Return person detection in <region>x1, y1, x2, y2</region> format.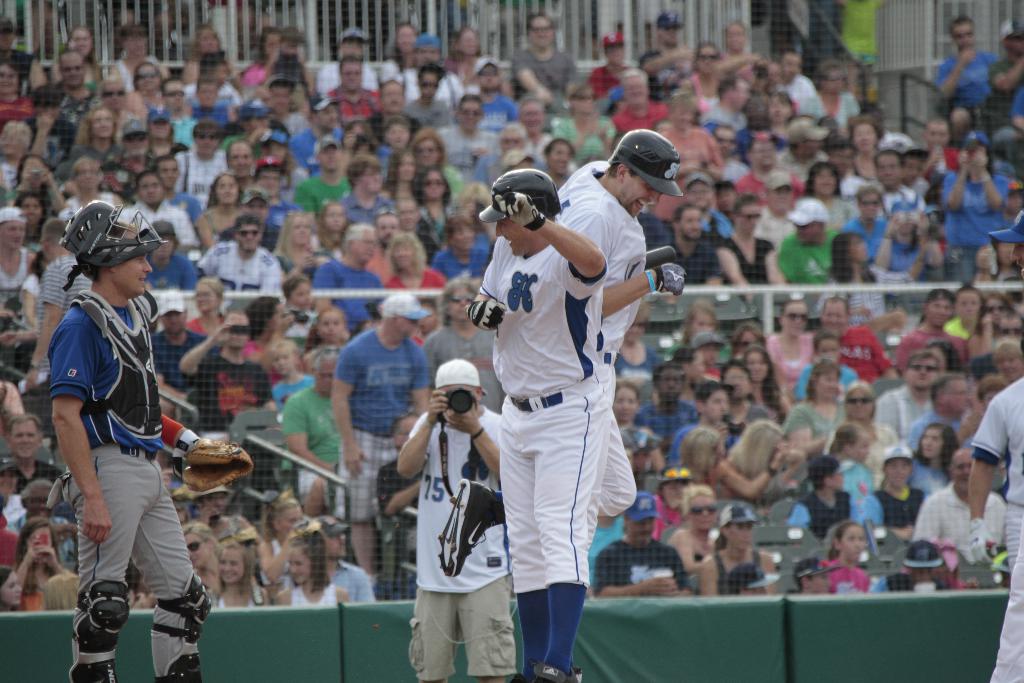
<region>778, 199, 841, 281</region>.
